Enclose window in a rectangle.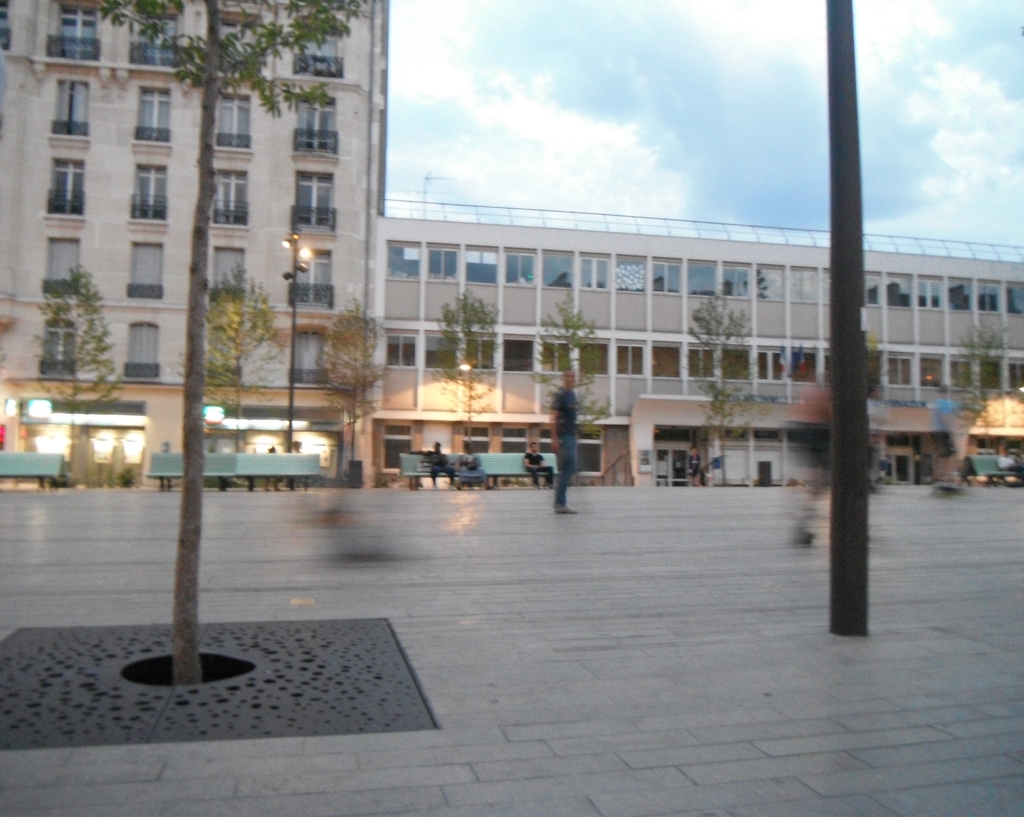
bbox=(214, 92, 256, 148).
